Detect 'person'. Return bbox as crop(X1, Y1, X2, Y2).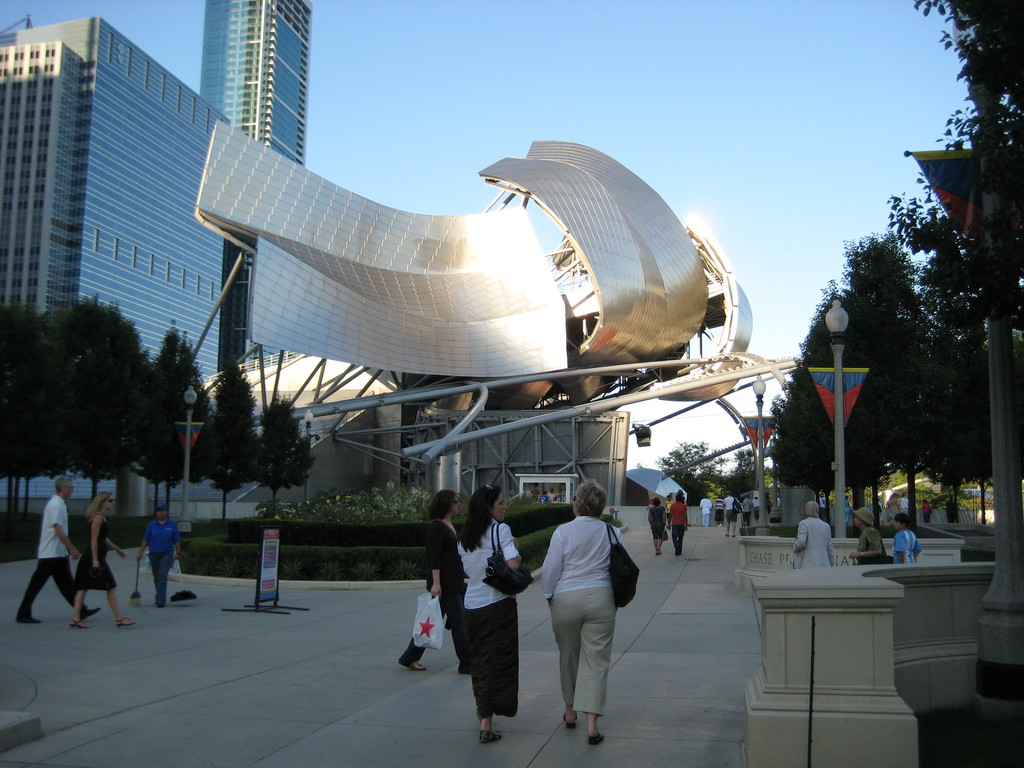
crop(741, 493, 754, 527).
